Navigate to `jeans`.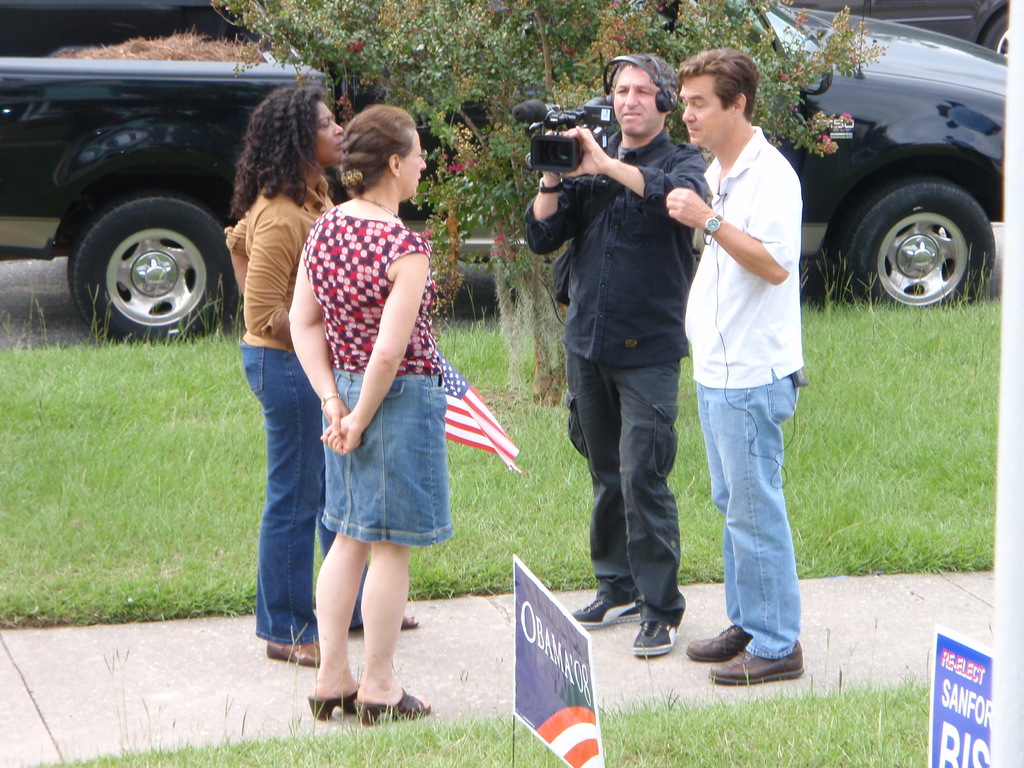
Navigation target: bbox(699, 344, 806, 682).
